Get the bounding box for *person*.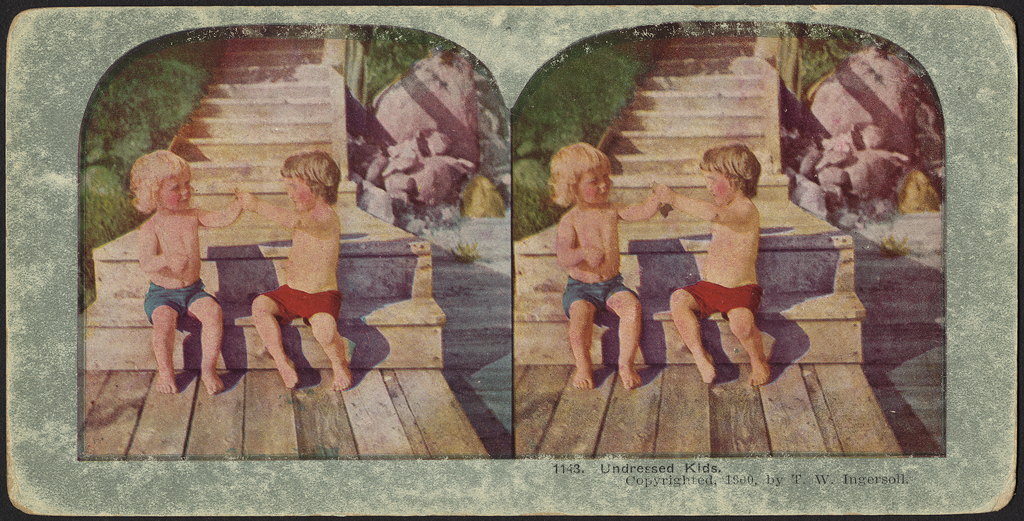
pyautogui.locateOnScreen(128, 154, 243, 396).
